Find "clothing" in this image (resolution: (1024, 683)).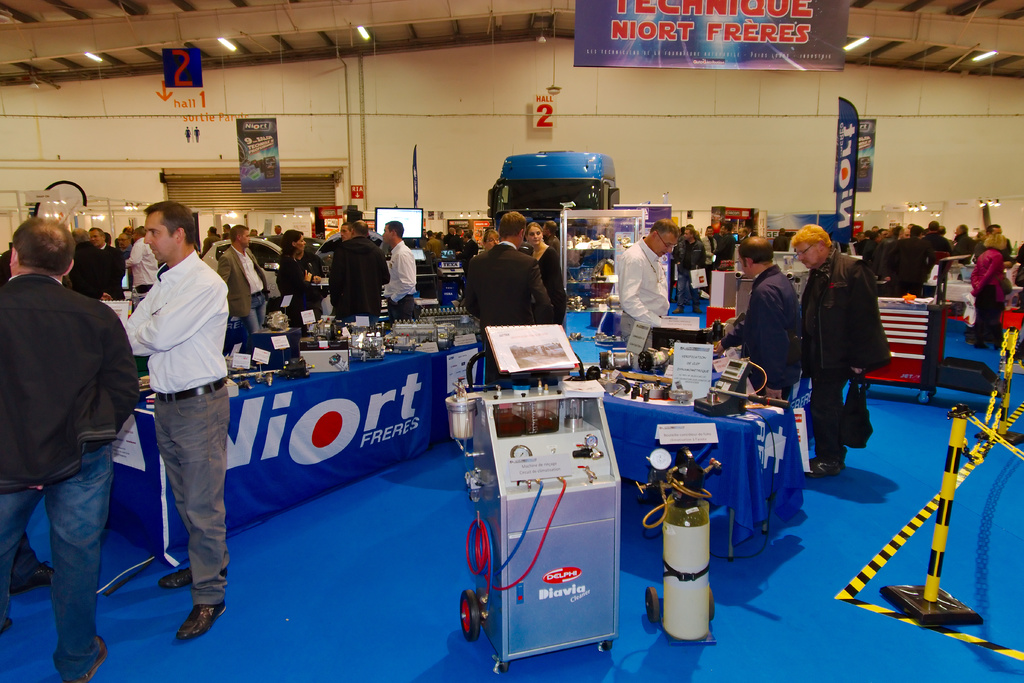
{"left": 0, "top": 449, "right": 110, "bottom": 679}.
